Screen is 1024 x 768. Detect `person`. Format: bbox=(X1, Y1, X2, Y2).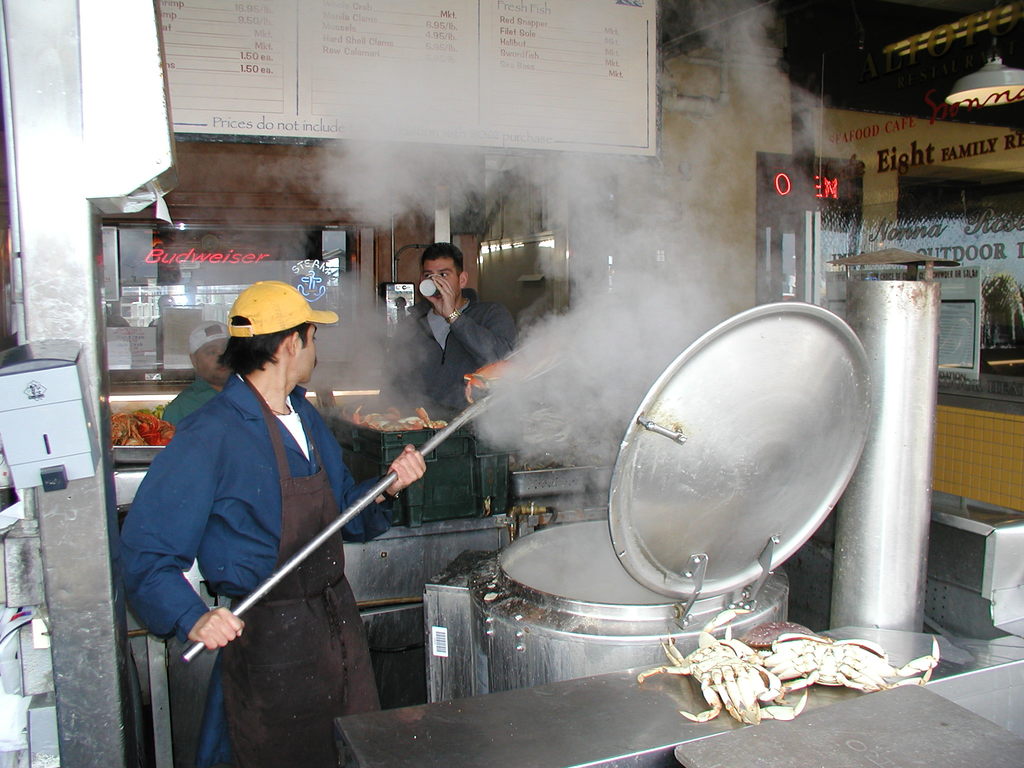
bbox=(110, 277, 431, 767).
